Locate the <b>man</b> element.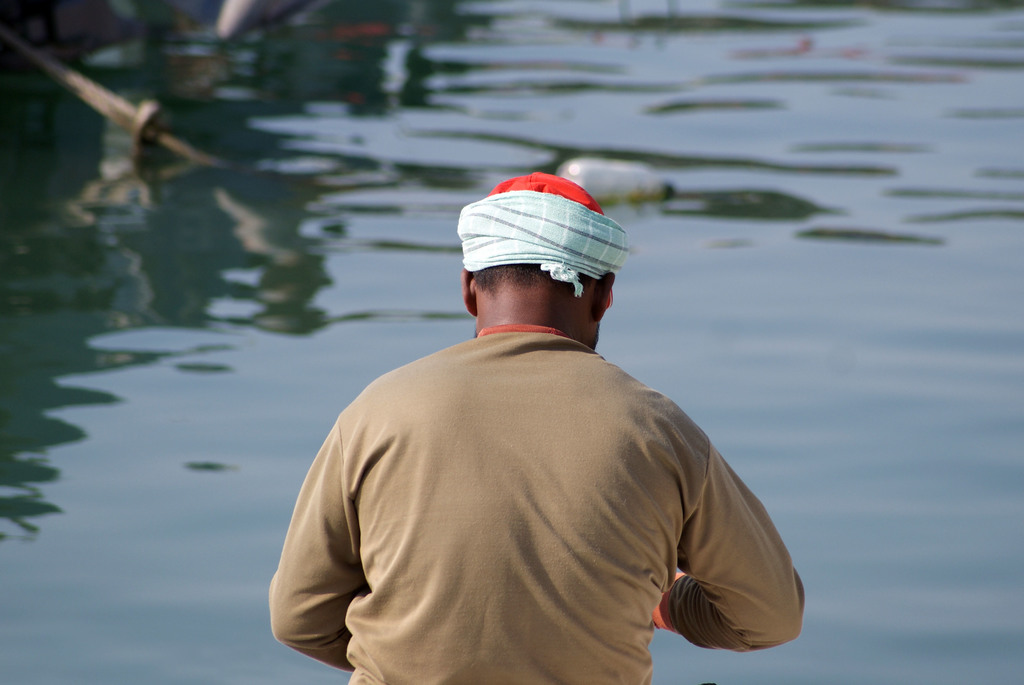
Element bbox: [271,171,815,681].
